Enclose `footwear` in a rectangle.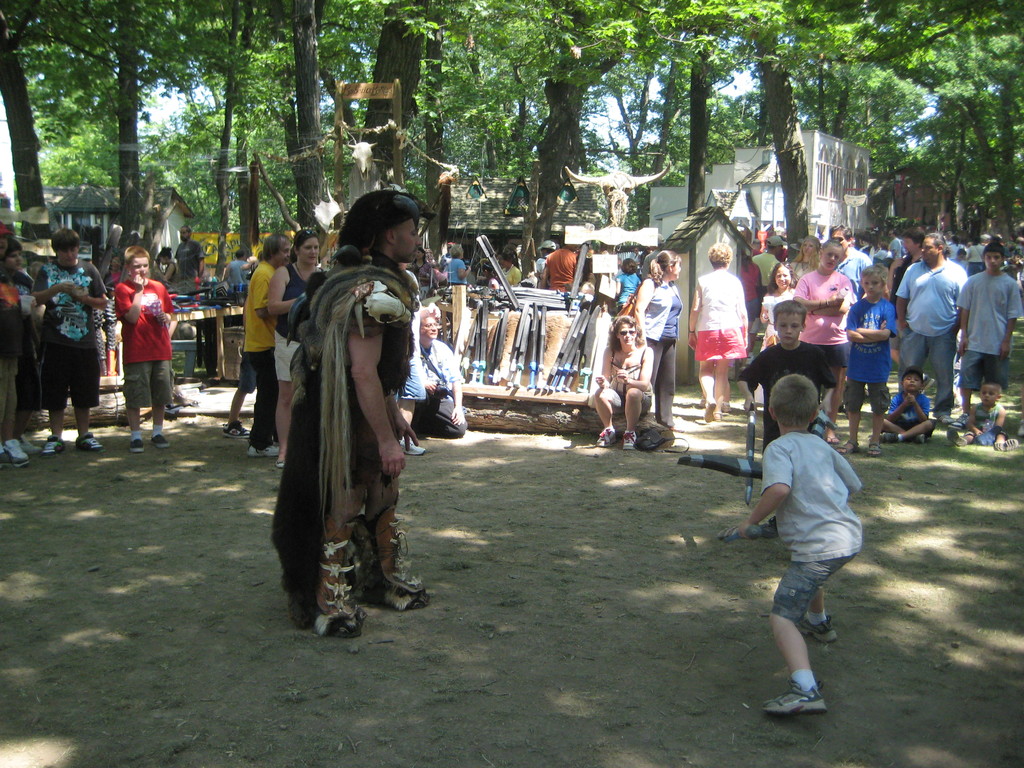
<bbox>915, 433, 924, 445</bbox>.
